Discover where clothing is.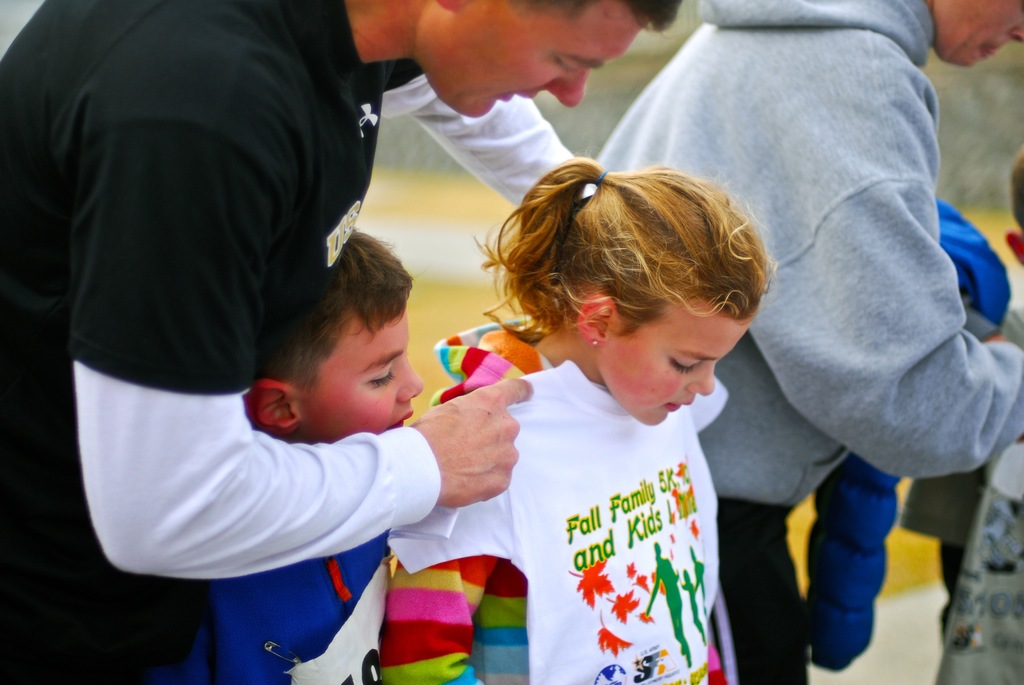
Discovered at rect(591, 0, 1023, 684).
